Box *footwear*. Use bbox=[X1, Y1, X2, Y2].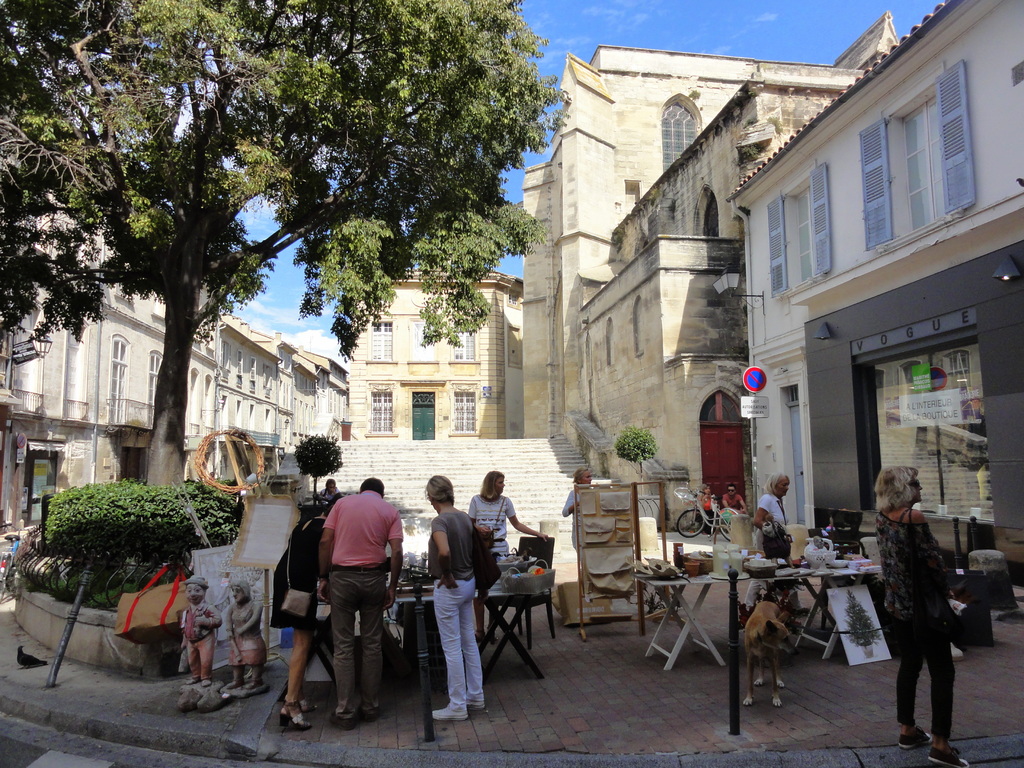
bbox=[797, 607, 811, 616].
